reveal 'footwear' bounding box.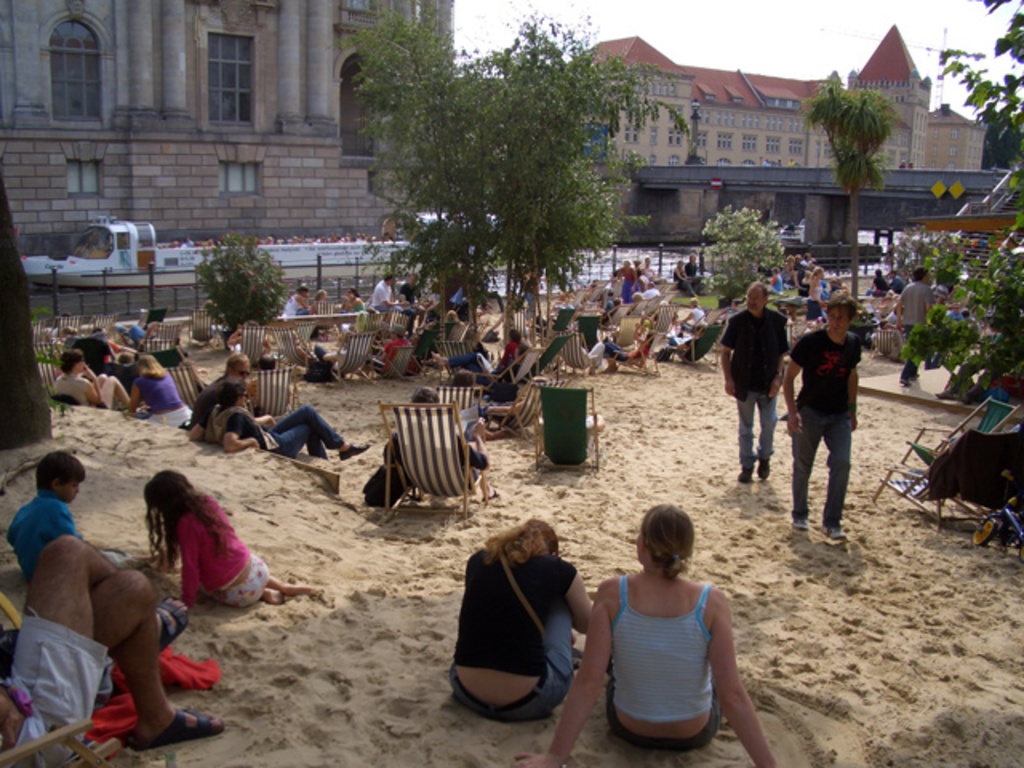
Revealed: rect(821, 523, 846, 539).
